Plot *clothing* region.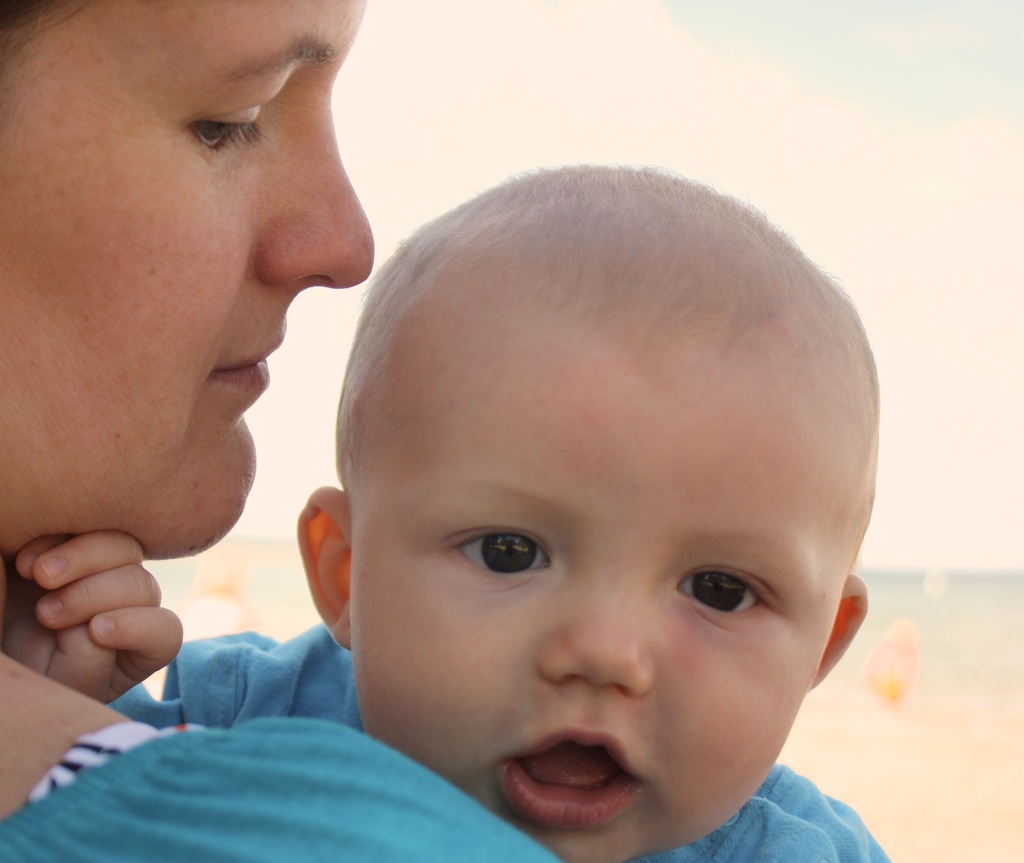
Plotted at locate(0, 709, 564, 862).
